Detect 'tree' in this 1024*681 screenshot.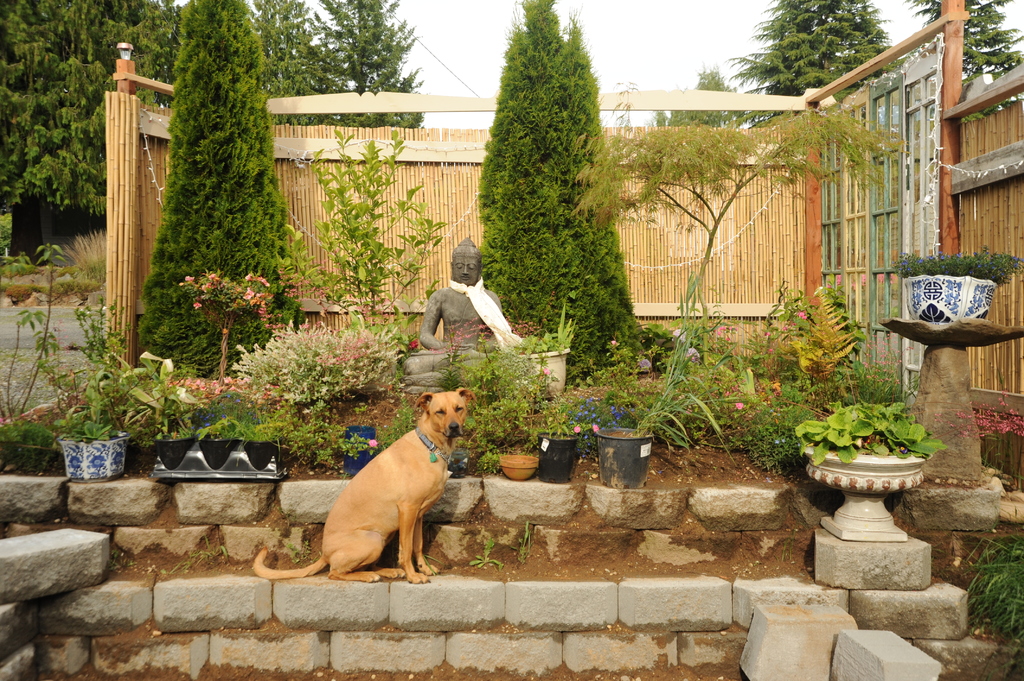
Detection: rect(568, 100, 908, 390).
